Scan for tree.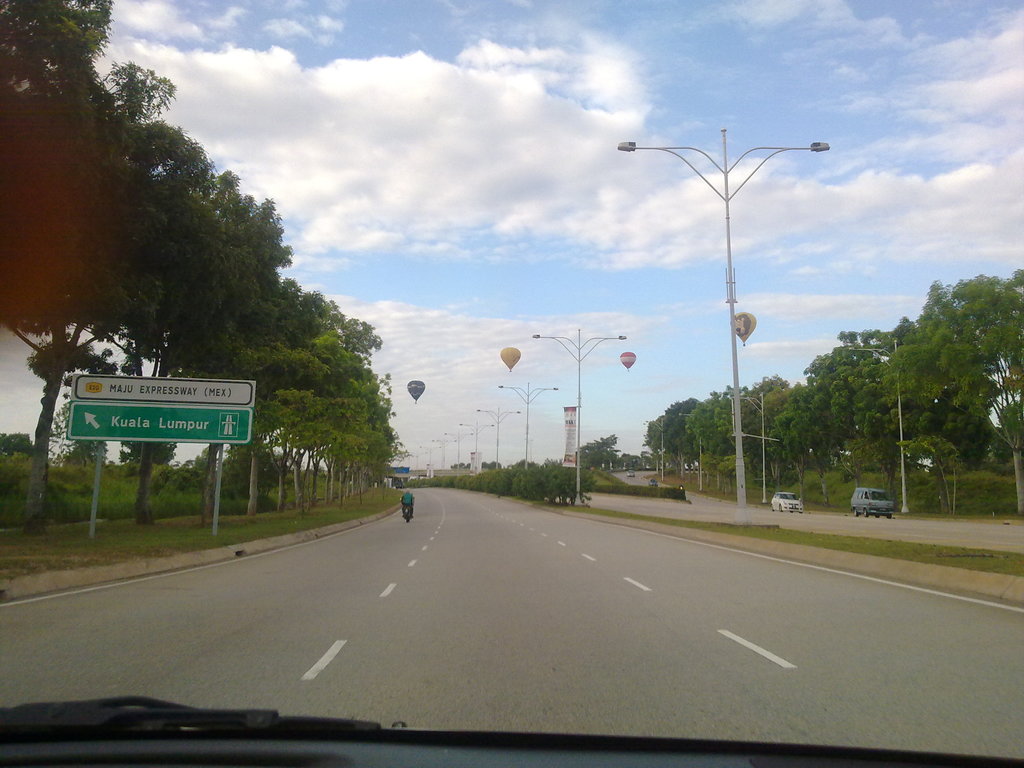
Scan result: {"x1": 731, "y1": 366, "x2": 796, "y2": 492}.
